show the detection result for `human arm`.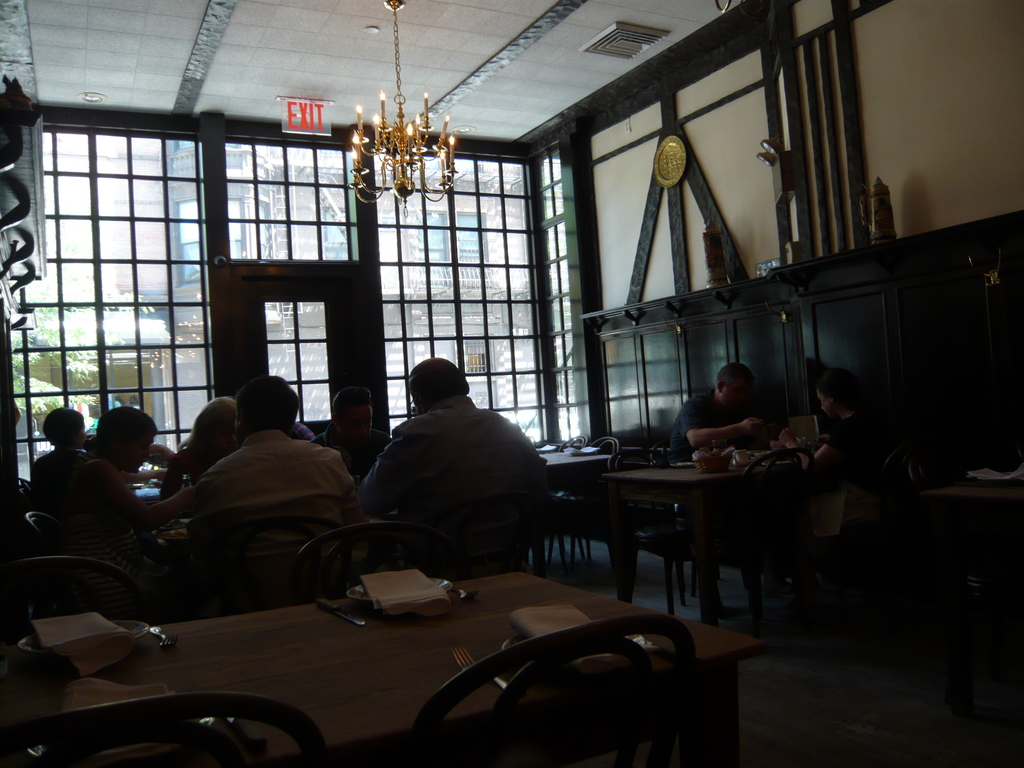
778/423/852/470.
